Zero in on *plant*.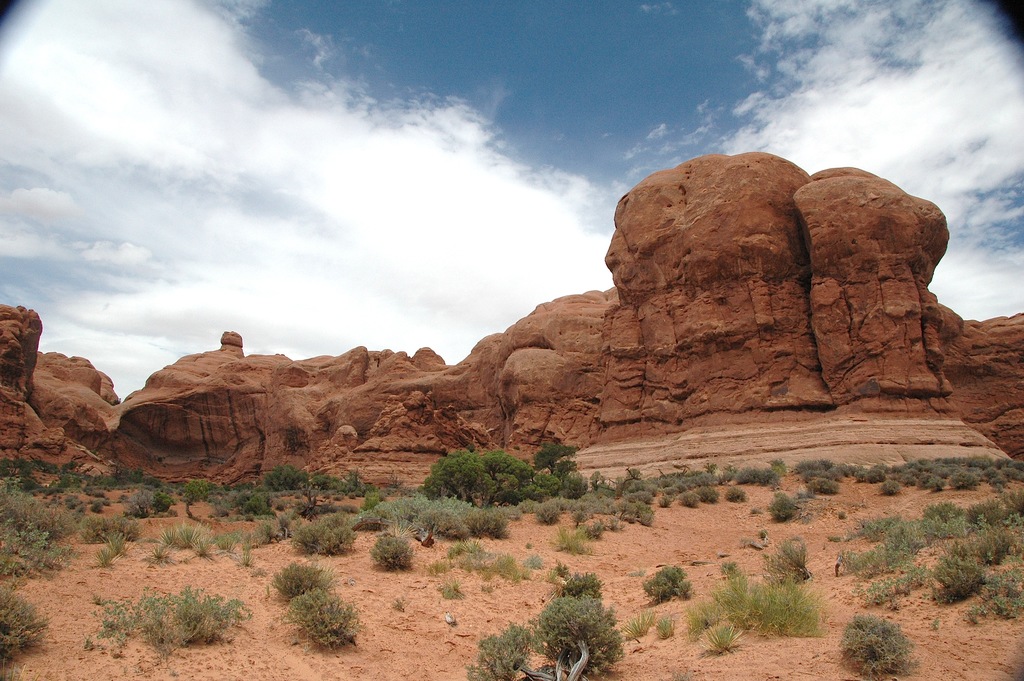
Zeroed in: 740,523,769,552.
